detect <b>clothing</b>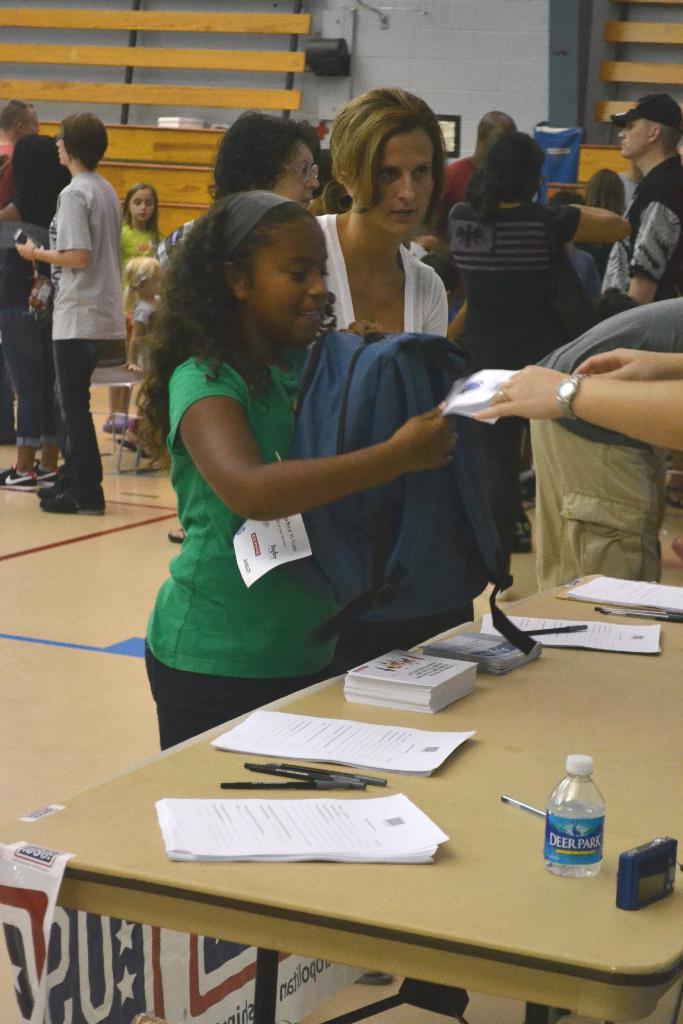
(left=0, top=140, right=19, bottom=447)
